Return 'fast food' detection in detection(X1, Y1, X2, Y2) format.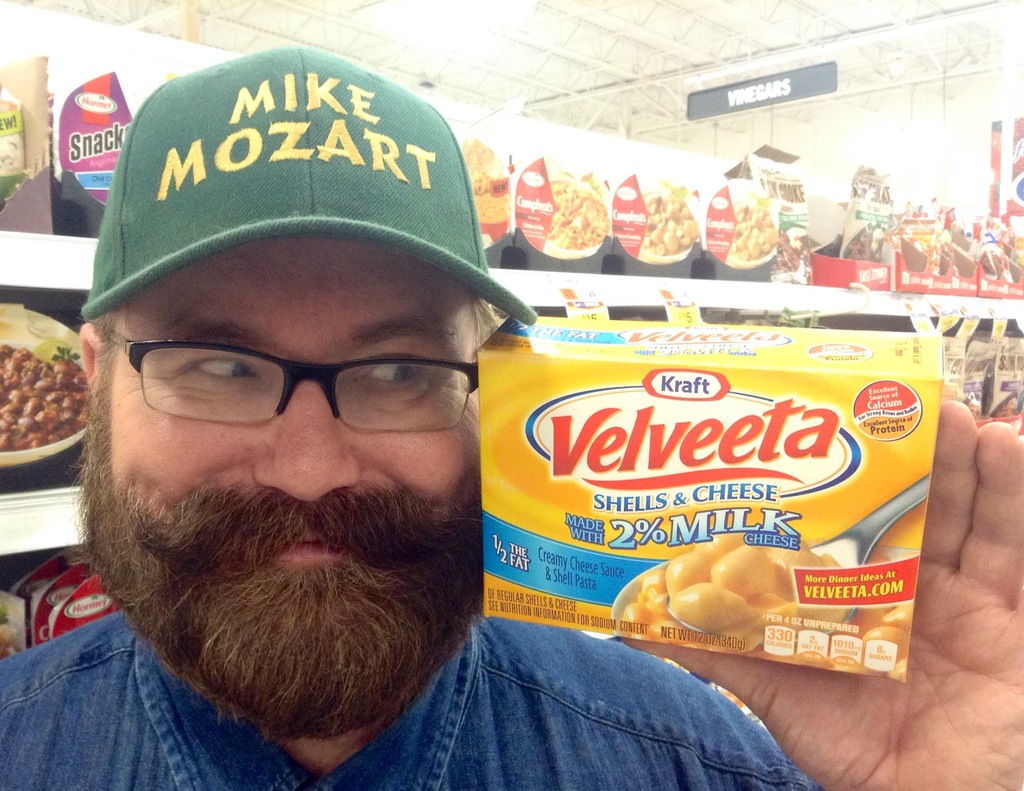
detection(698, 174, 783, 272).
